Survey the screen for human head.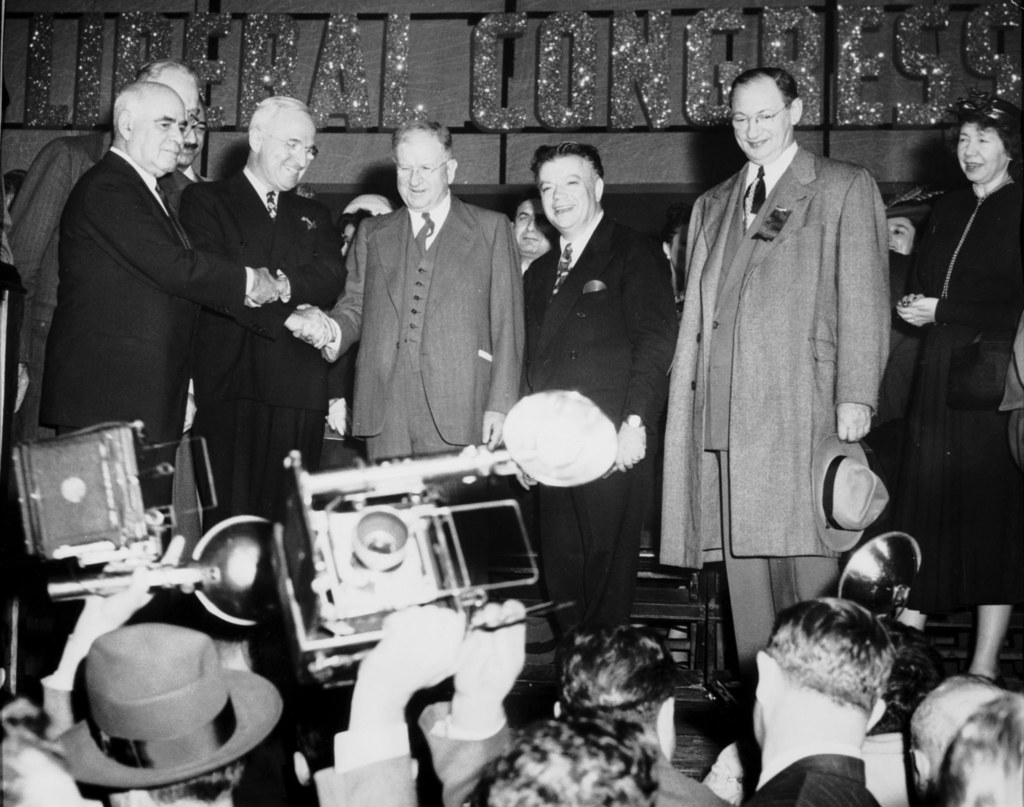
Survey found: [509,197,558,258].
